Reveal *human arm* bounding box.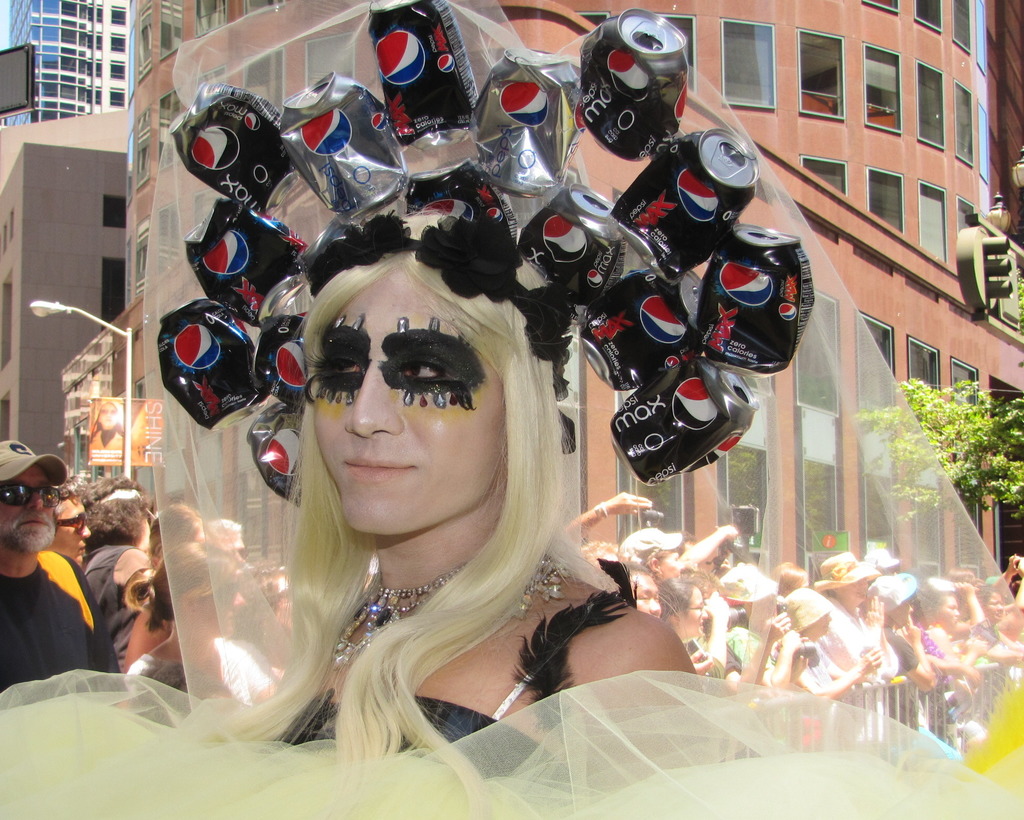
Revealed: {"left": 563, "top": 492, "right": 653, "bottom": 536}.
